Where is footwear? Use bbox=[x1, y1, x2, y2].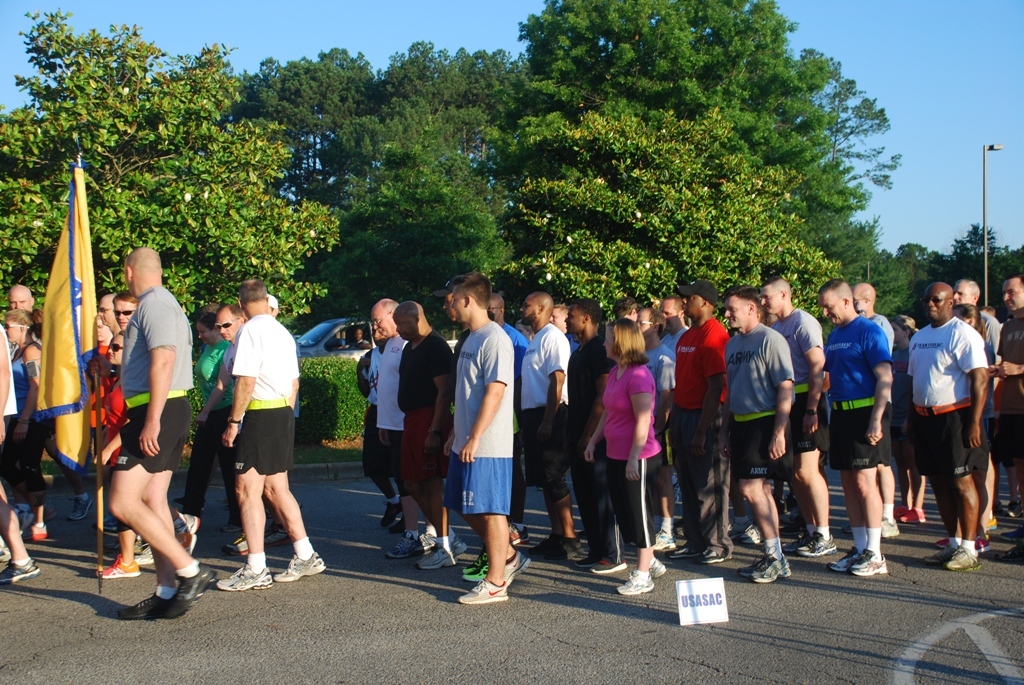
bbox=[754, 553, 790, 582].
